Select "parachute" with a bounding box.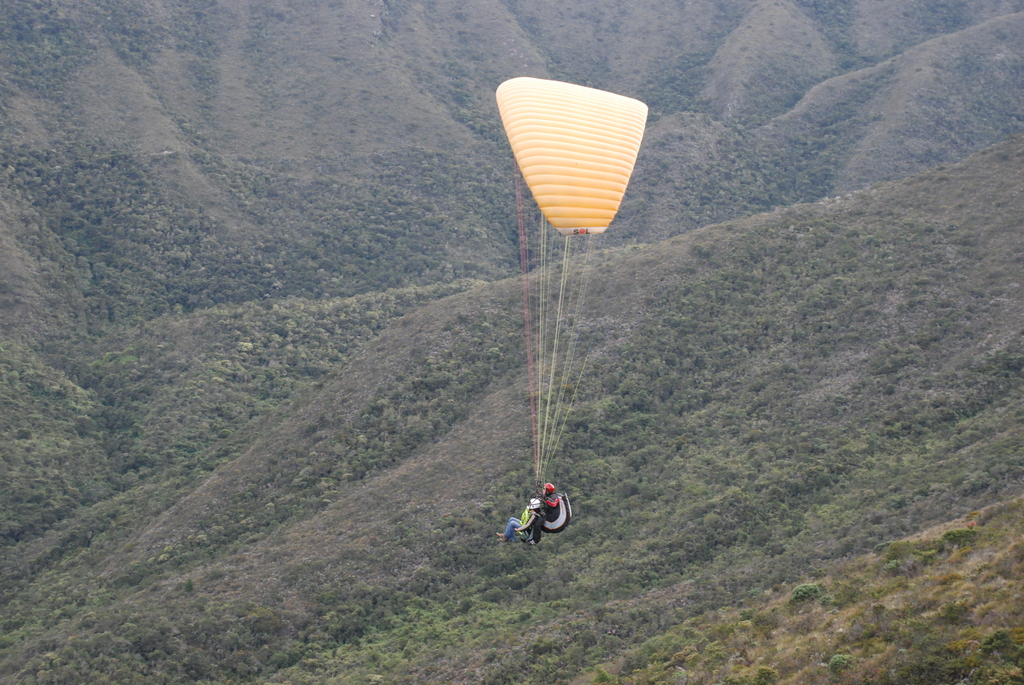
x1=496, y1=85, x2=649, y2=494.
